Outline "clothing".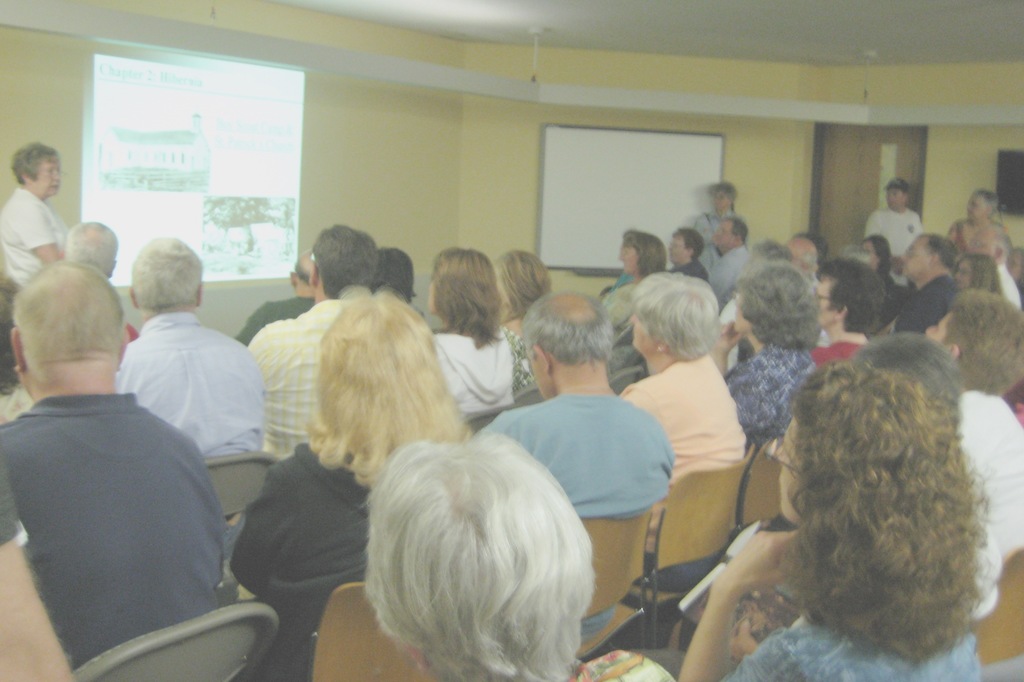
Outline: {"x1": 3, "y1": 178, "x2": 69, "y2": 308}.
